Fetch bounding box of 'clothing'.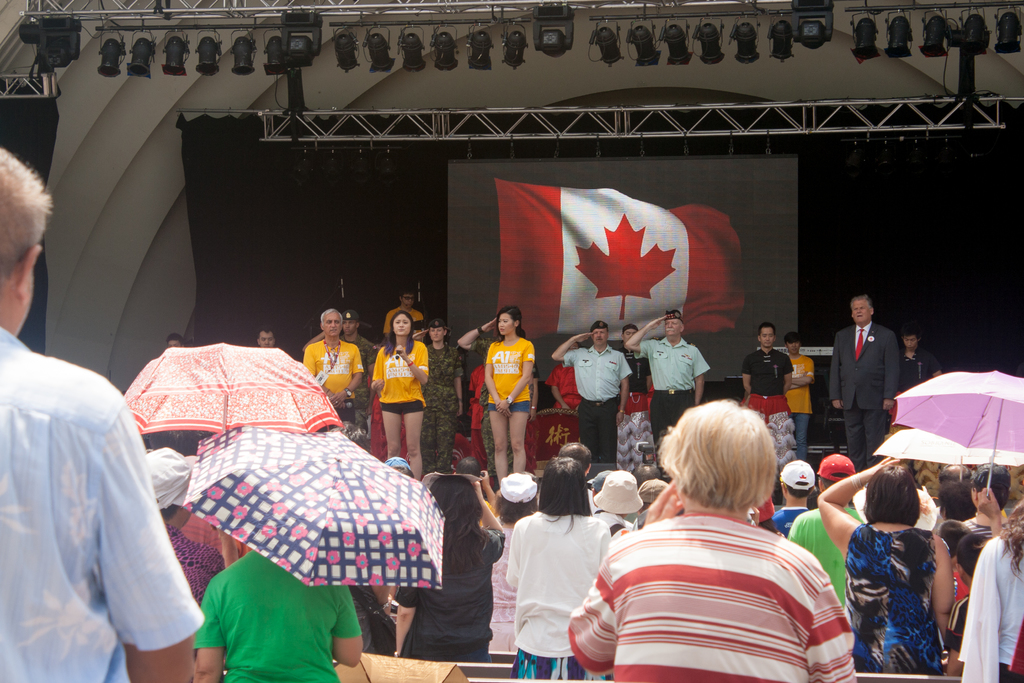
Bbox: 638:333:703:434.
